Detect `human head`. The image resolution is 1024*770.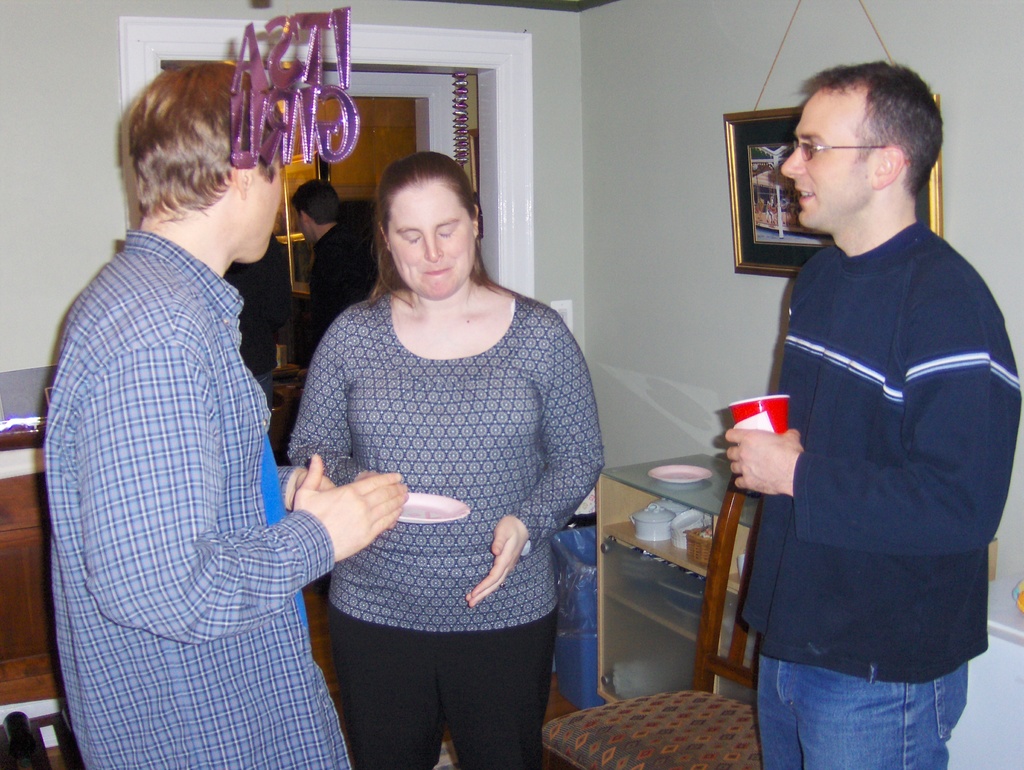
x1=372 y1=154 x2=485 y2=298.
